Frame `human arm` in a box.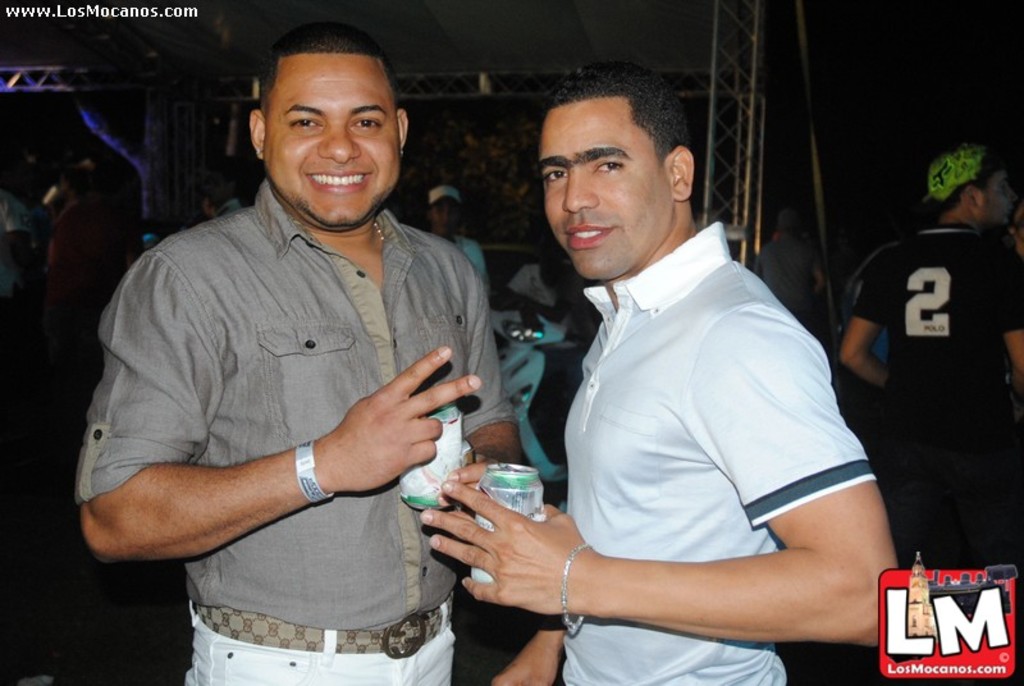
{"x1": 838, "y1": 246, "x2": 890, "y2": 402}.
